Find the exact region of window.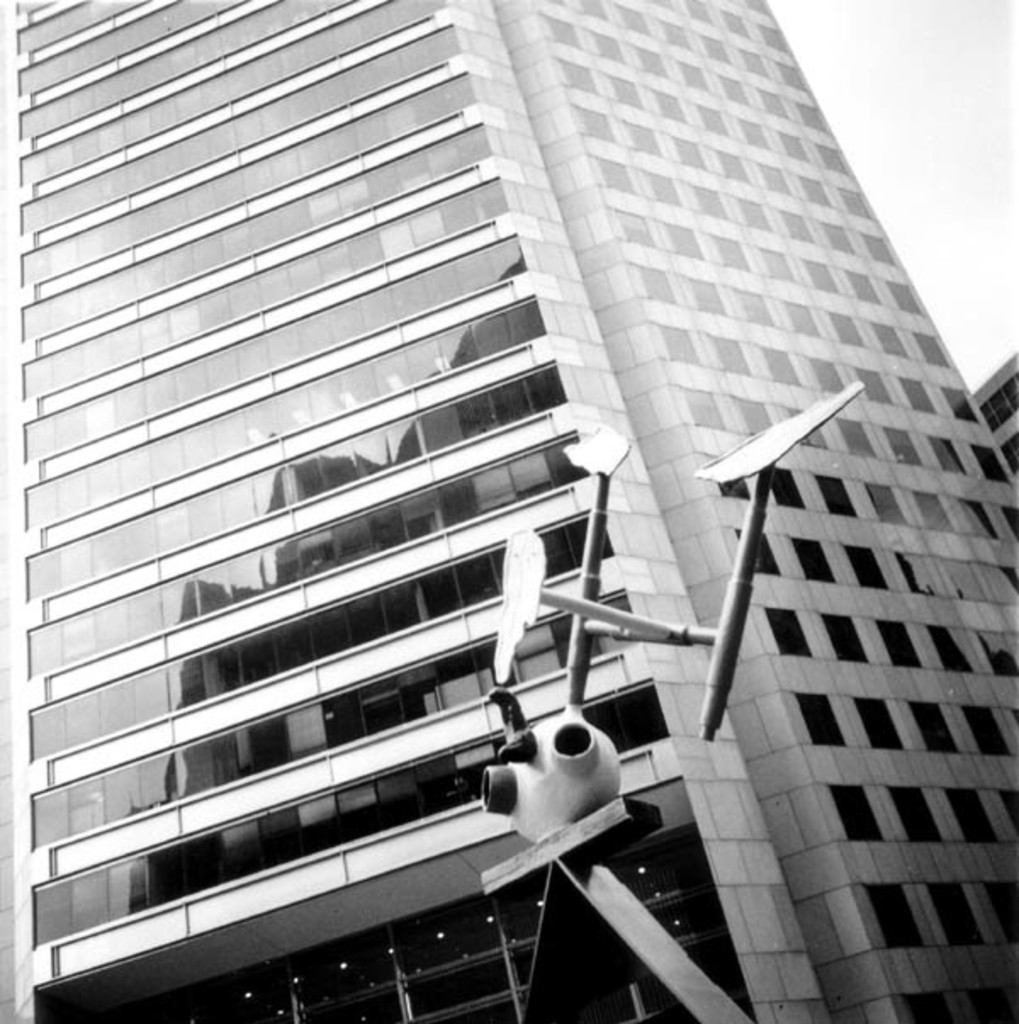
Exact region: crop(740, 530, 780, 577).
